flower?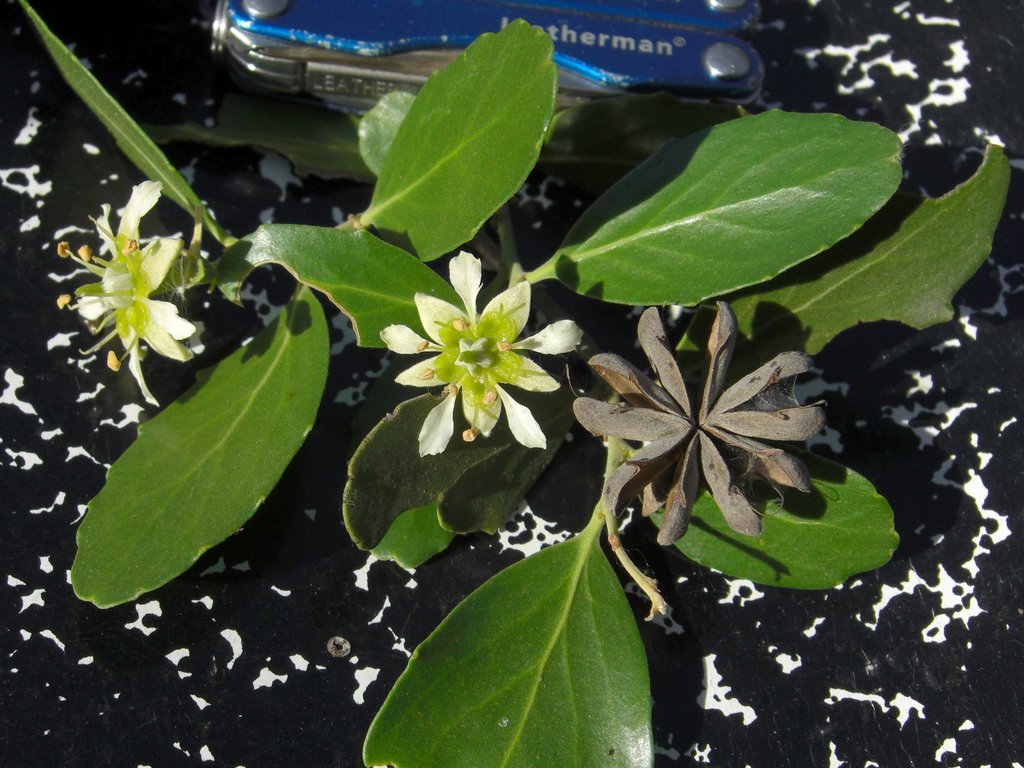
{"left": 59, "top": 180, "right": 207, "bottom": 414}
